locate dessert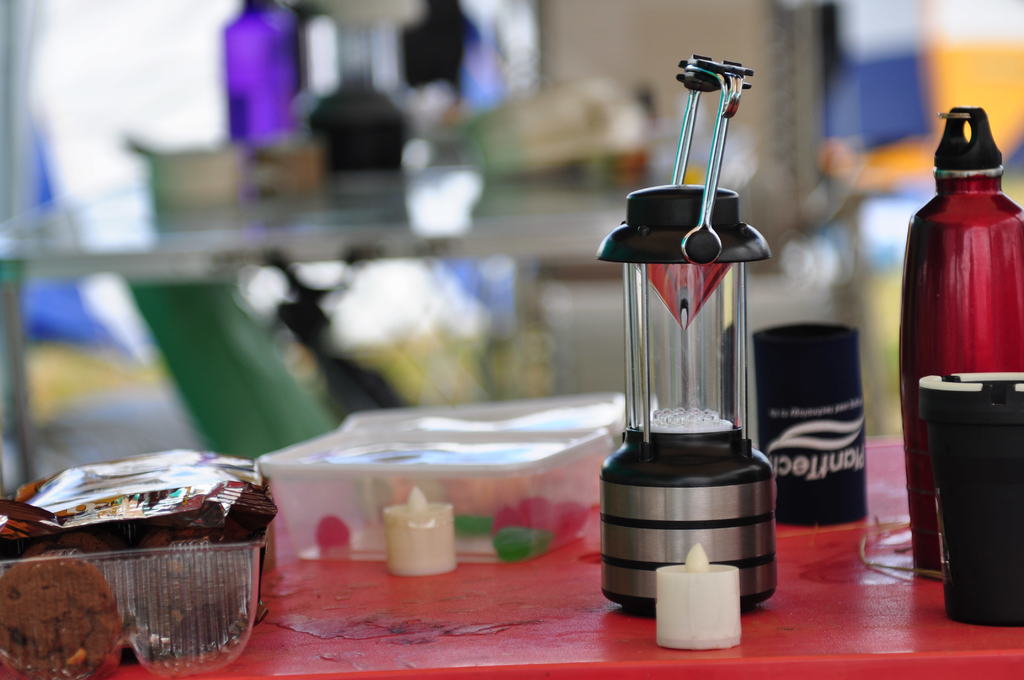
[left=17, top=461, right=277, bottom=554]
